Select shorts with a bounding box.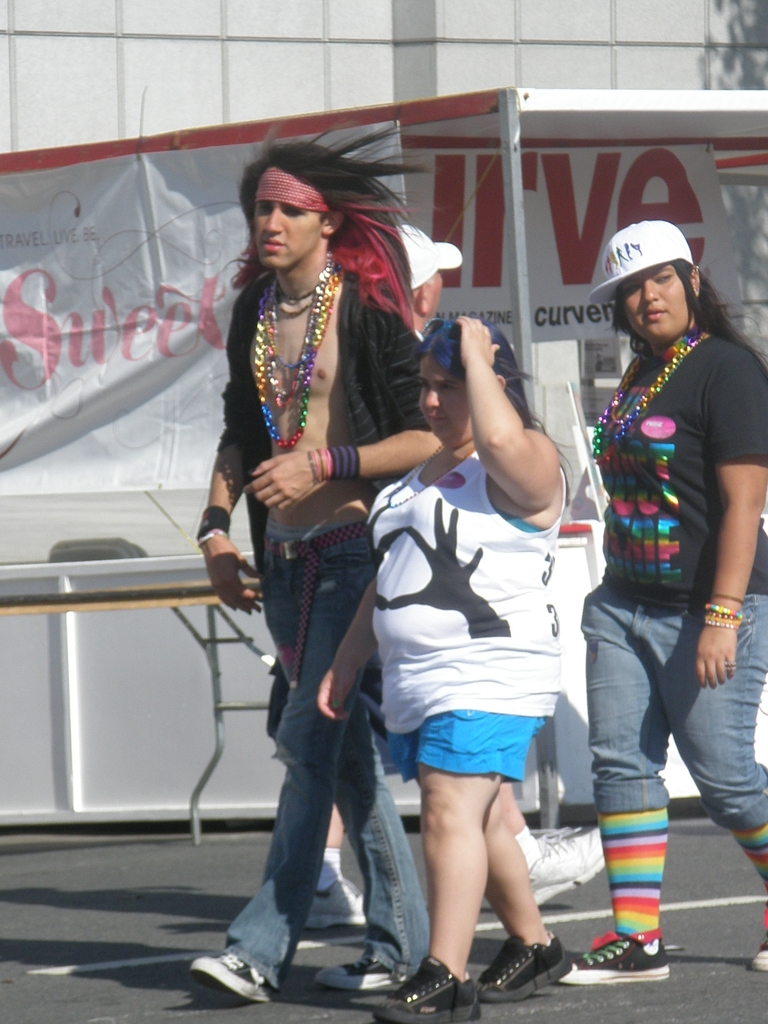
<region>408, 724, 562, 782</region>.
